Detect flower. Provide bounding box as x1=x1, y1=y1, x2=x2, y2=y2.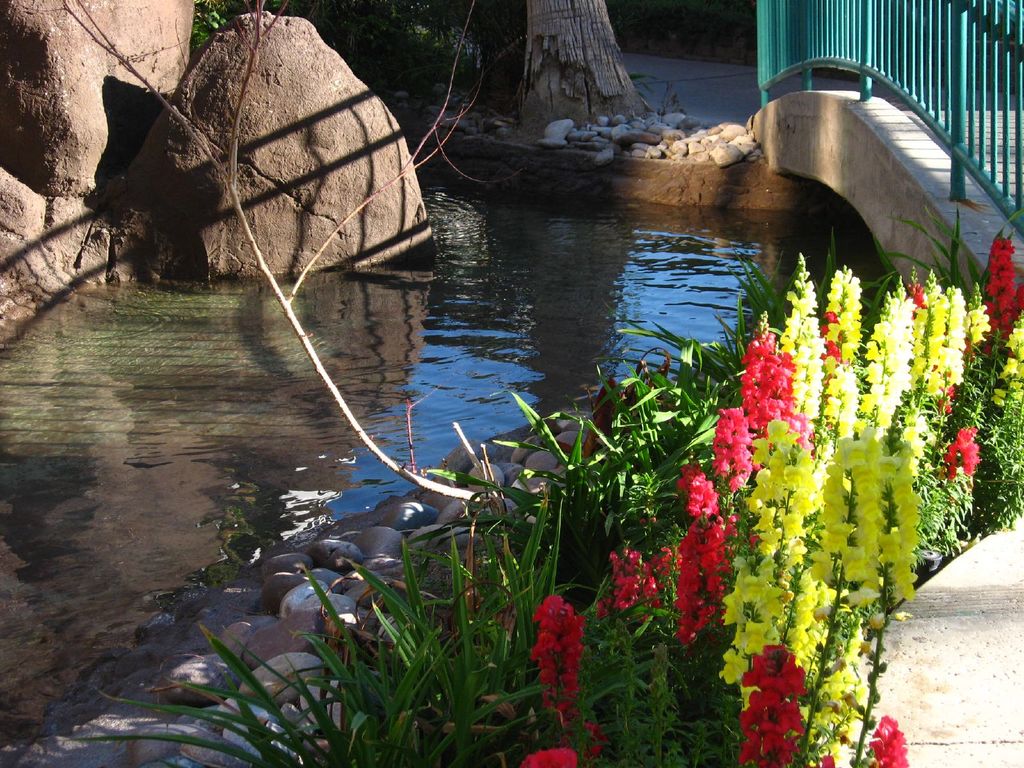
x1=599, y1=546, x2=673, y2=616.
